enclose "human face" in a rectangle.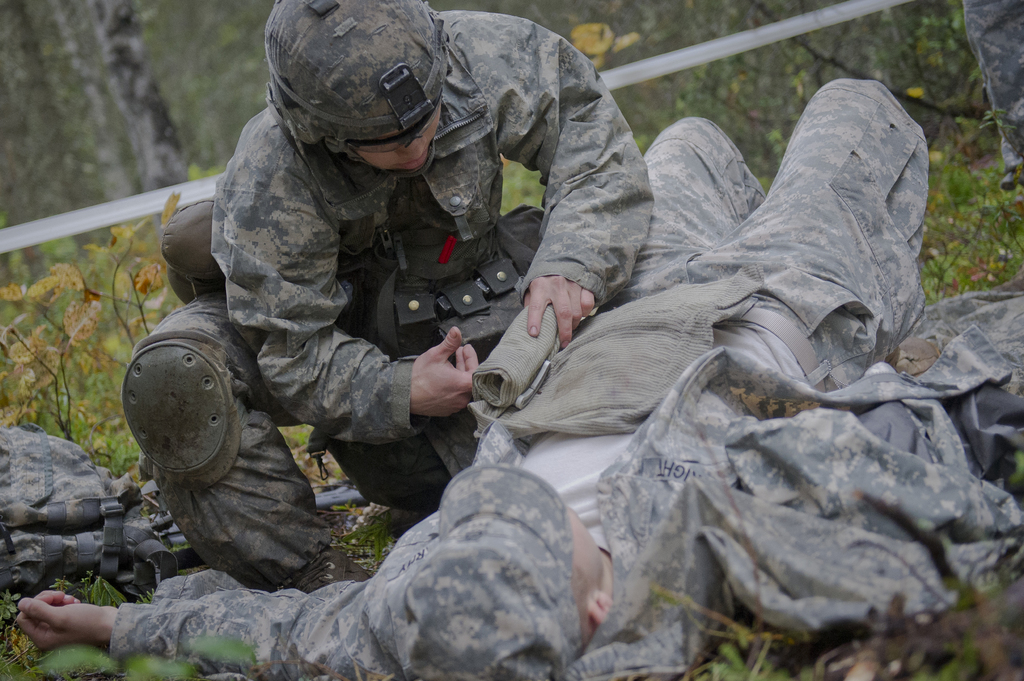
<box>355,112,442,171</box>.
